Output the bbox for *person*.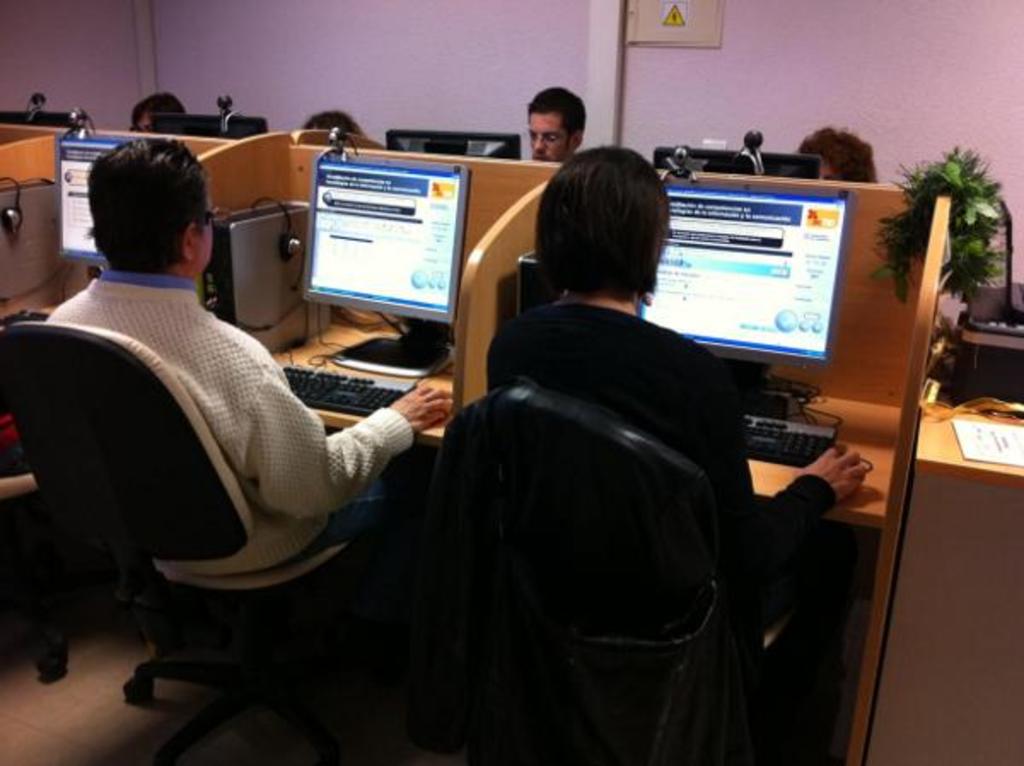
bbox=[519, 82, 591, 171].
